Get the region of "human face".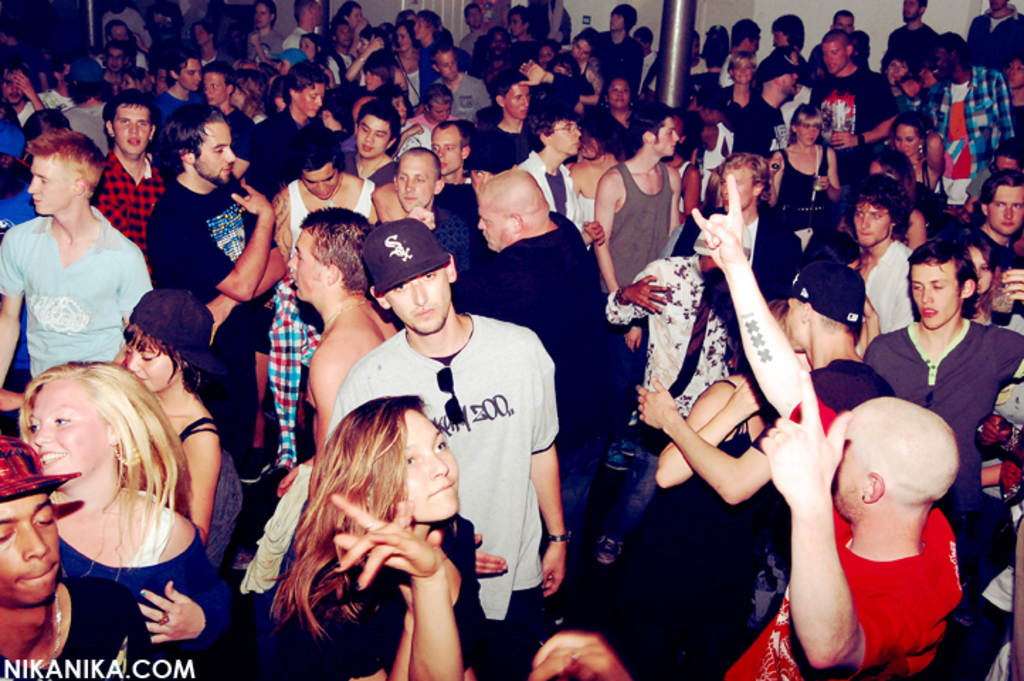
select_region(912, 257, 963, 329).
